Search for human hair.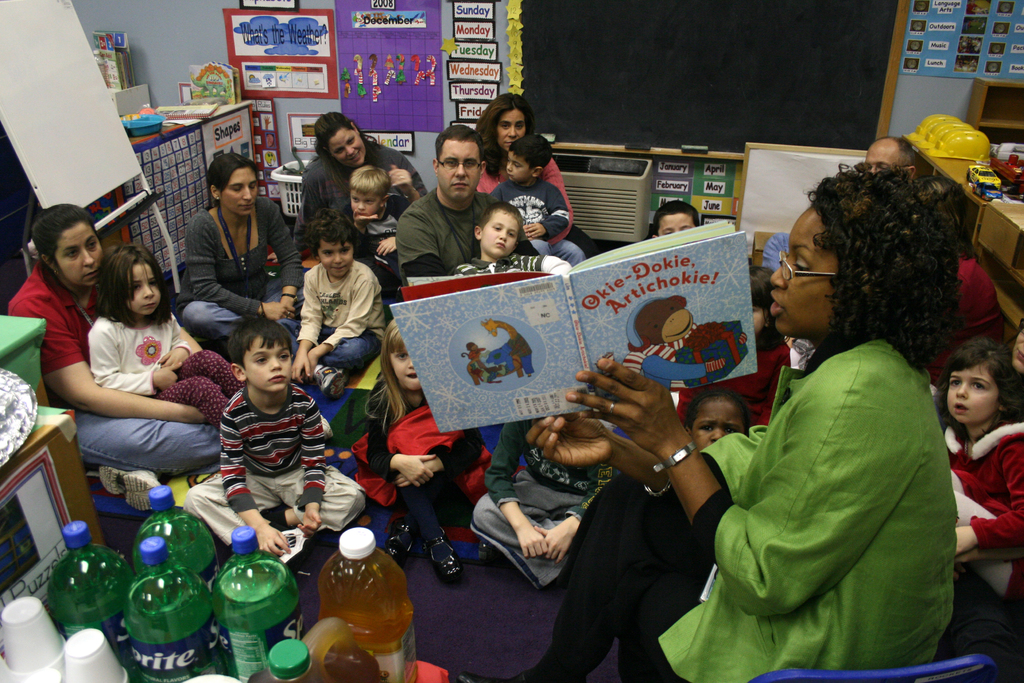
Found at {"x1": 204, "y1": 152, "x2": 257, "y2": 202}.
